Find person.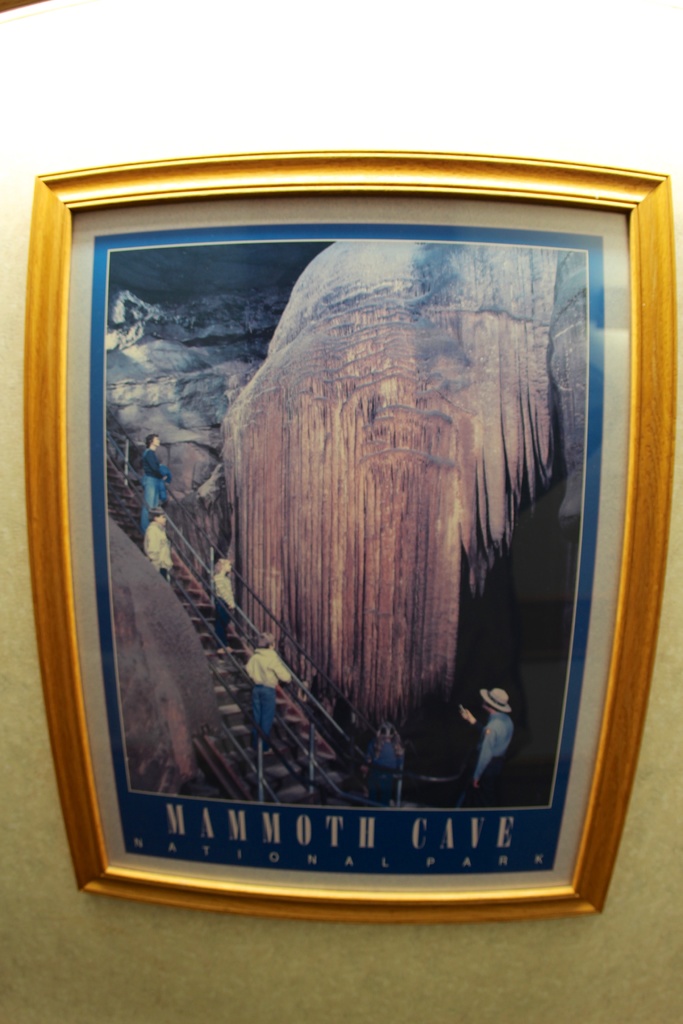
bbox=[456, 685, 513, 809].
